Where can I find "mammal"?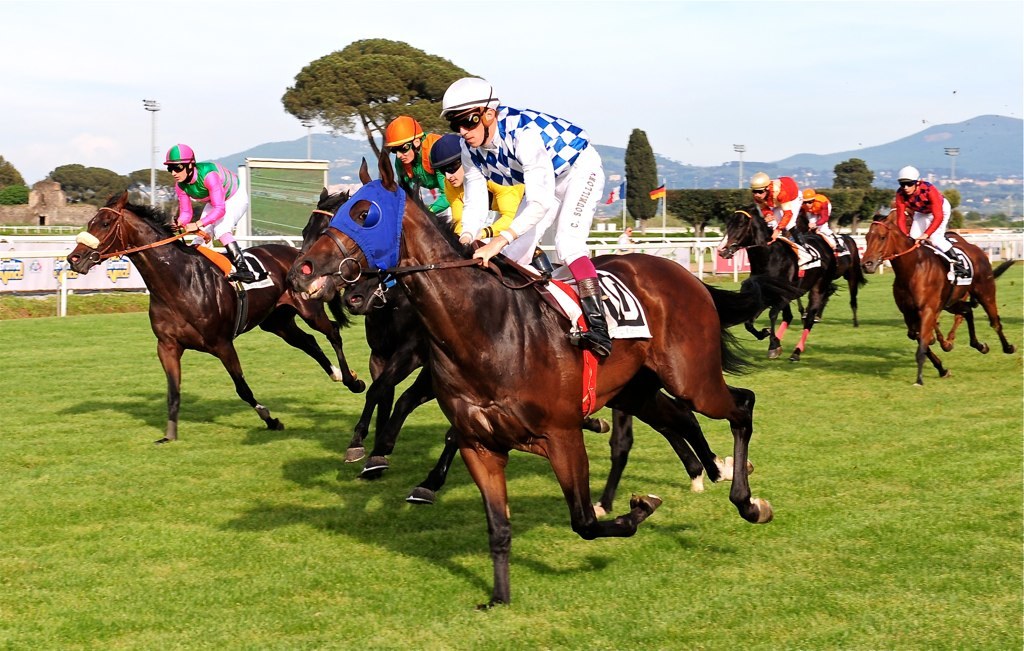
You can find it at select_region(323, 190, 565, 474).
